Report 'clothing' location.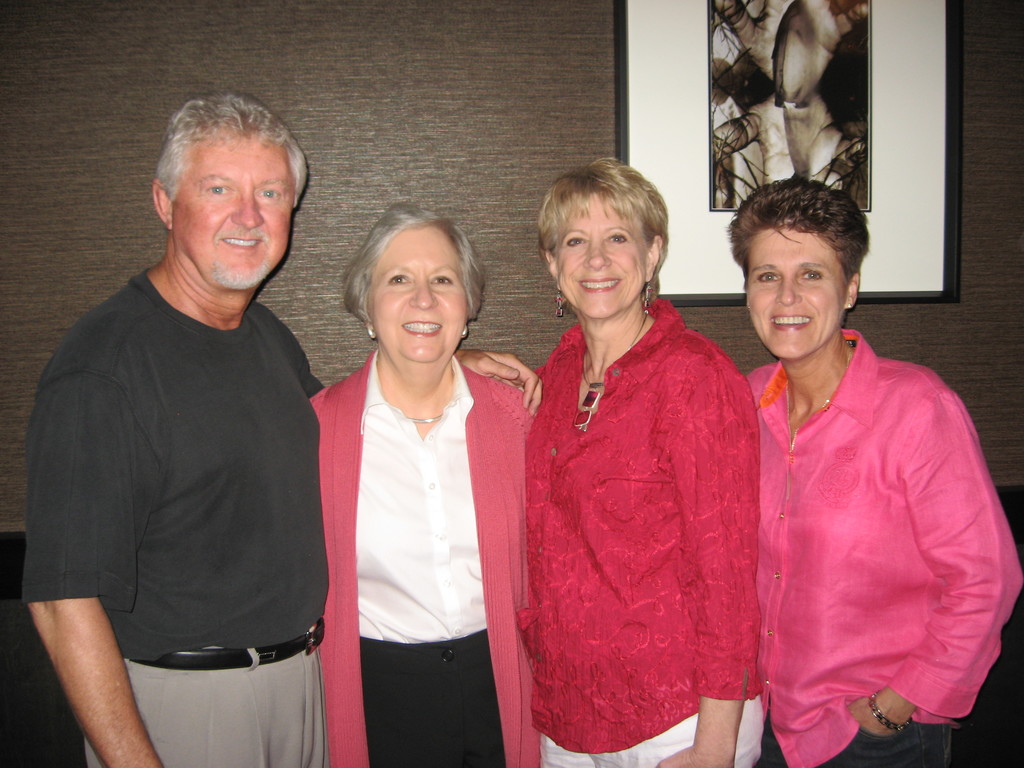
Report: (left=310, top=346, right=541, bottom=767).
